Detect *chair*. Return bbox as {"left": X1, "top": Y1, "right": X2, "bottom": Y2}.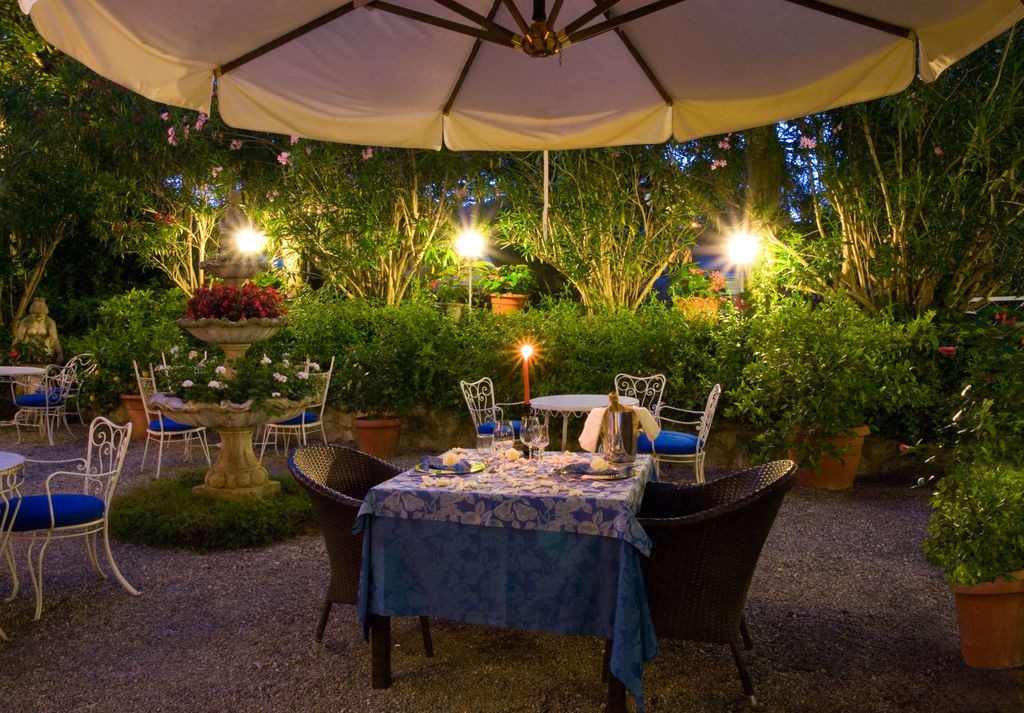
{"left": 40, "top": 355, "right": 99, "bottom": 428}.
